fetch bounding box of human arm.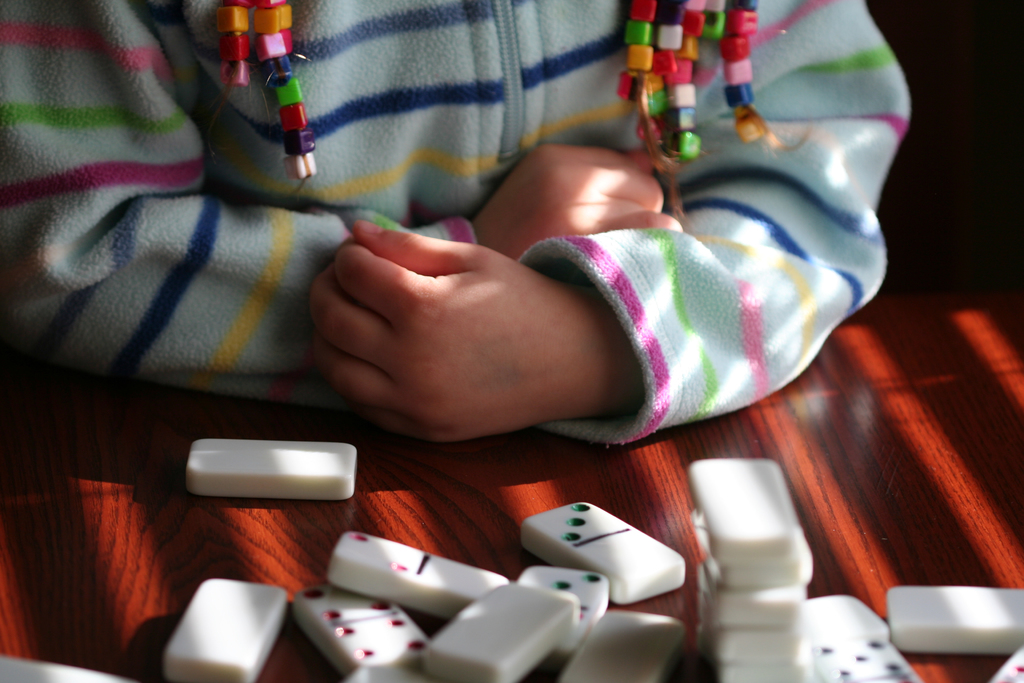
Bbox: <box>308,0,913,450</box>.
